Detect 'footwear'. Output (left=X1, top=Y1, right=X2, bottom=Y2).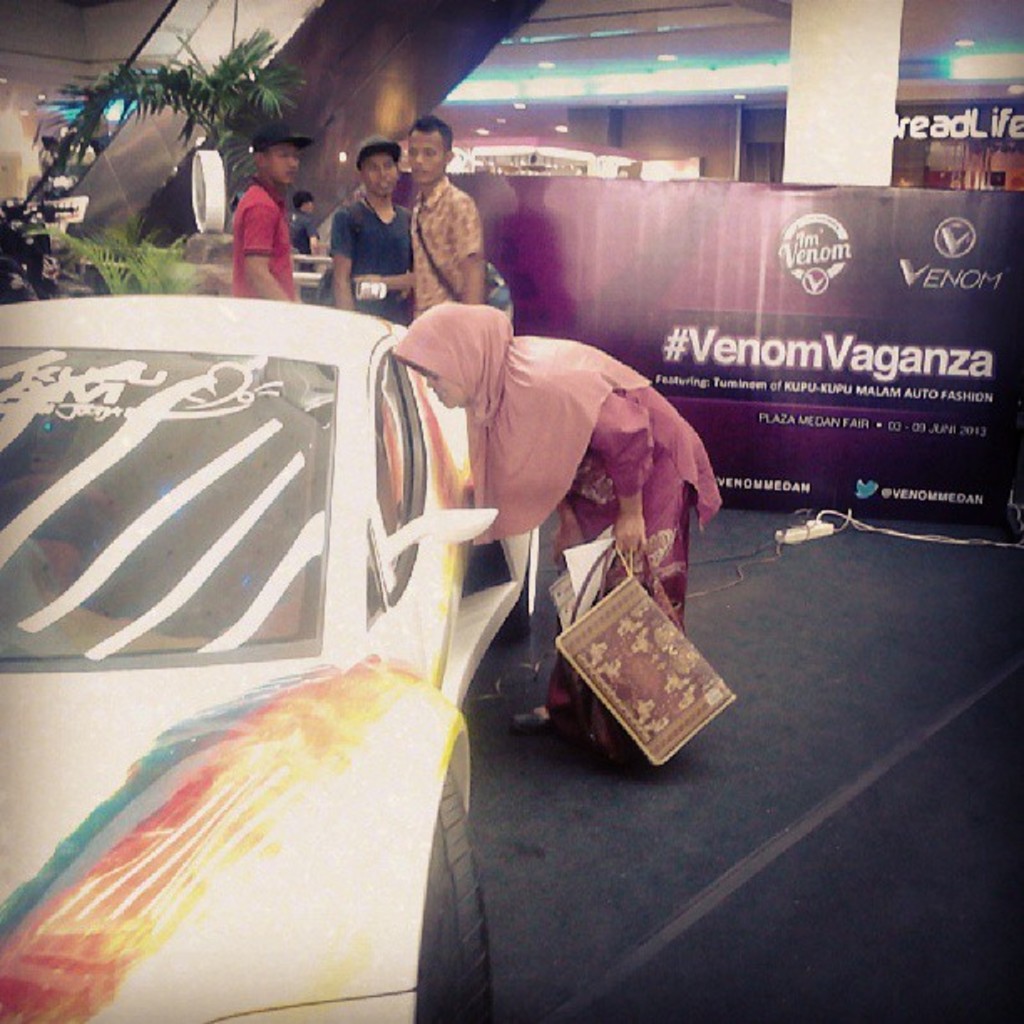
(left=500, top=701, right=577, bottom=740).
